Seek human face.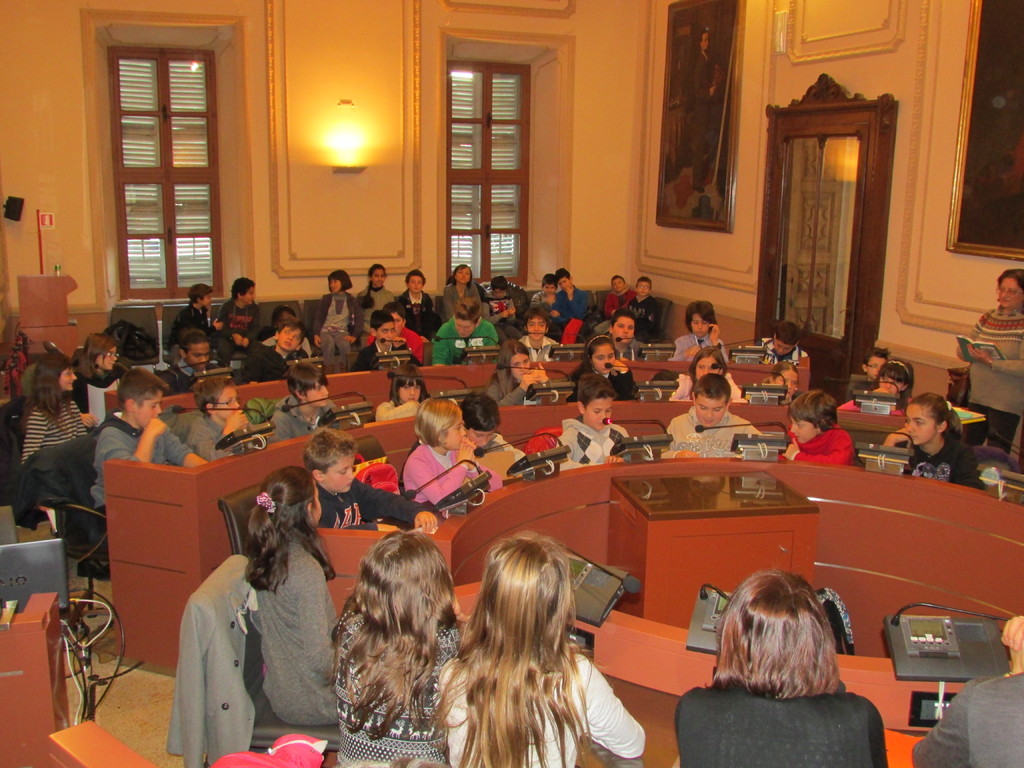
[457, 269, 468, 283].
